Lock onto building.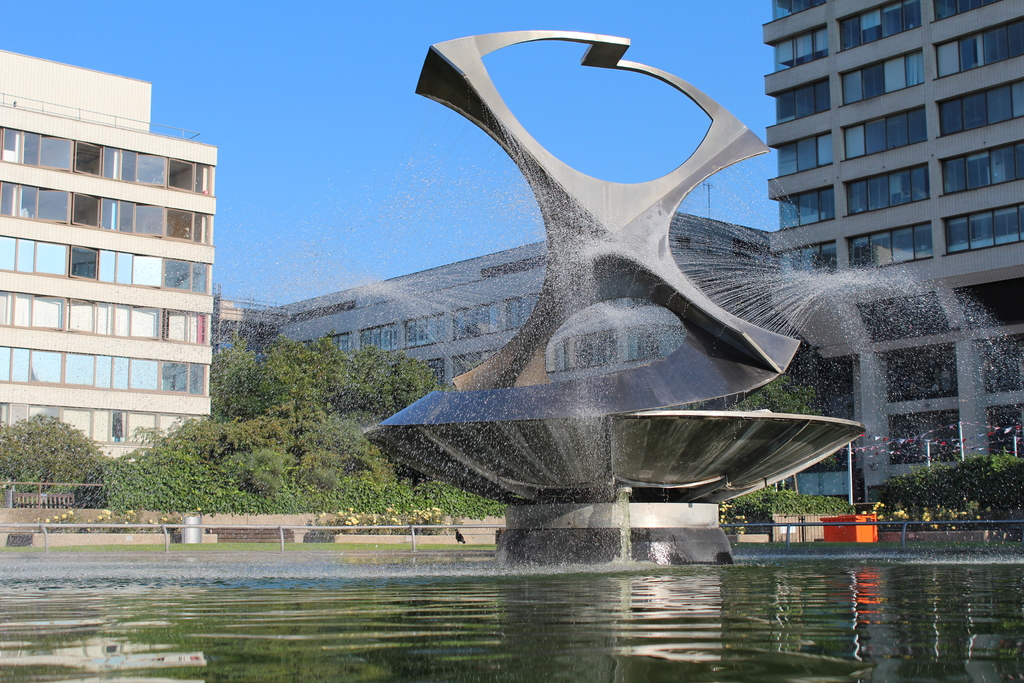
Locked: Rect(214, 295, 288, 365).
